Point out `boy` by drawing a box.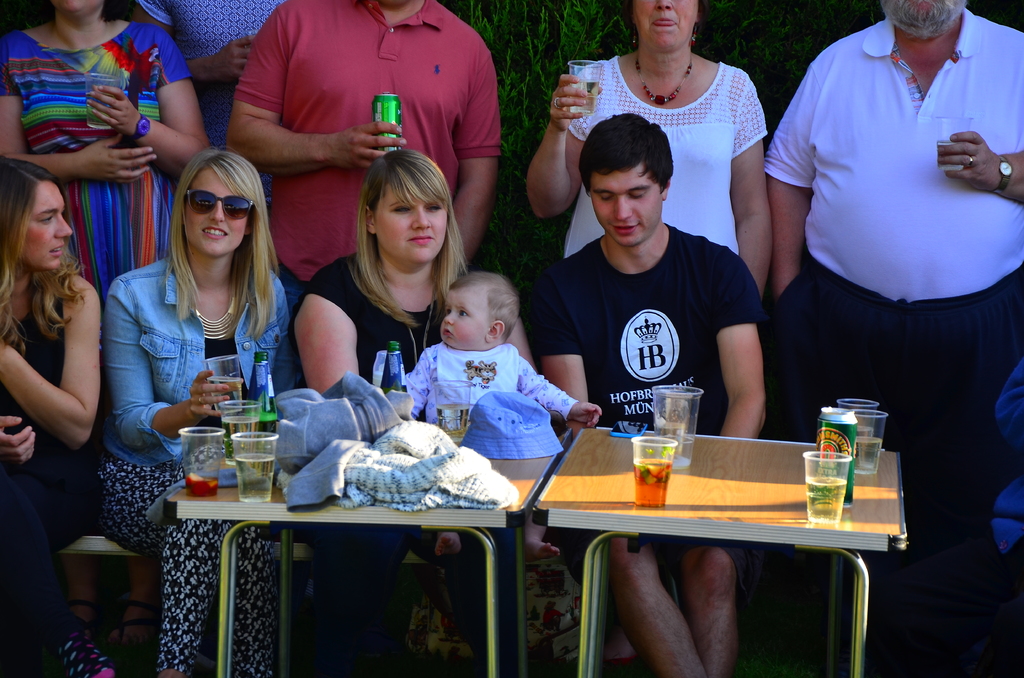
box=[386, 264, 602, 574].
